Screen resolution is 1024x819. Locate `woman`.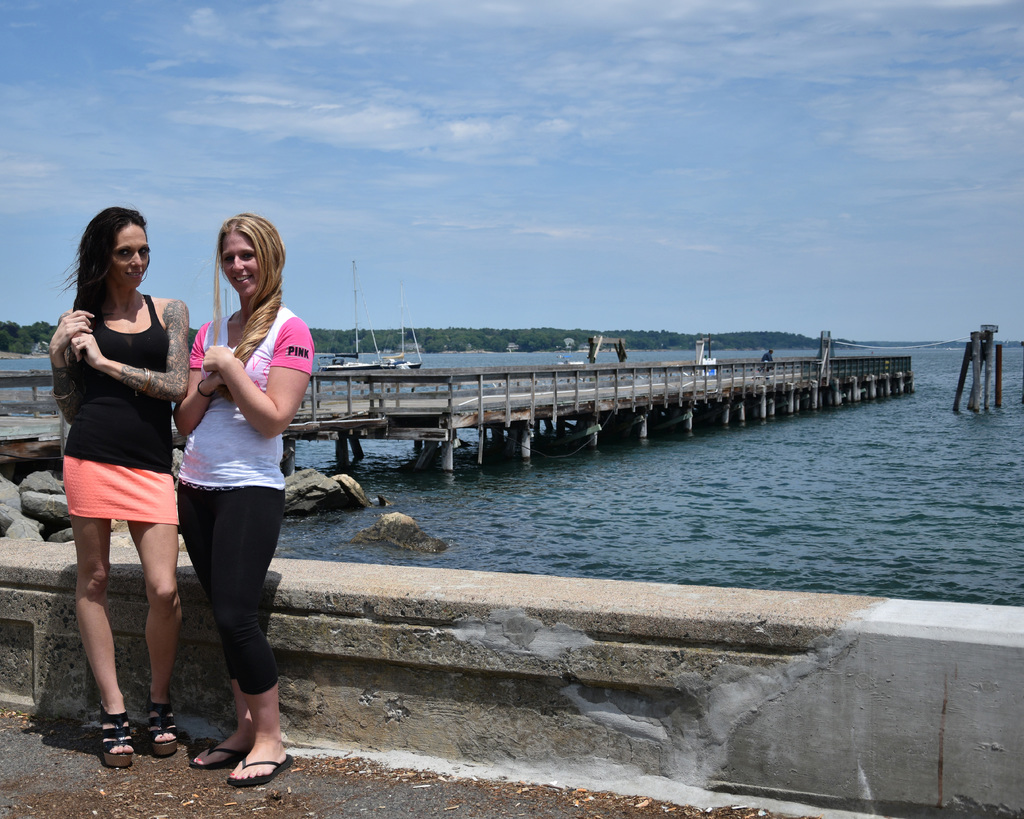
{"x1": 136, "y1": 226, "x2": 300, "y2": 764}.
